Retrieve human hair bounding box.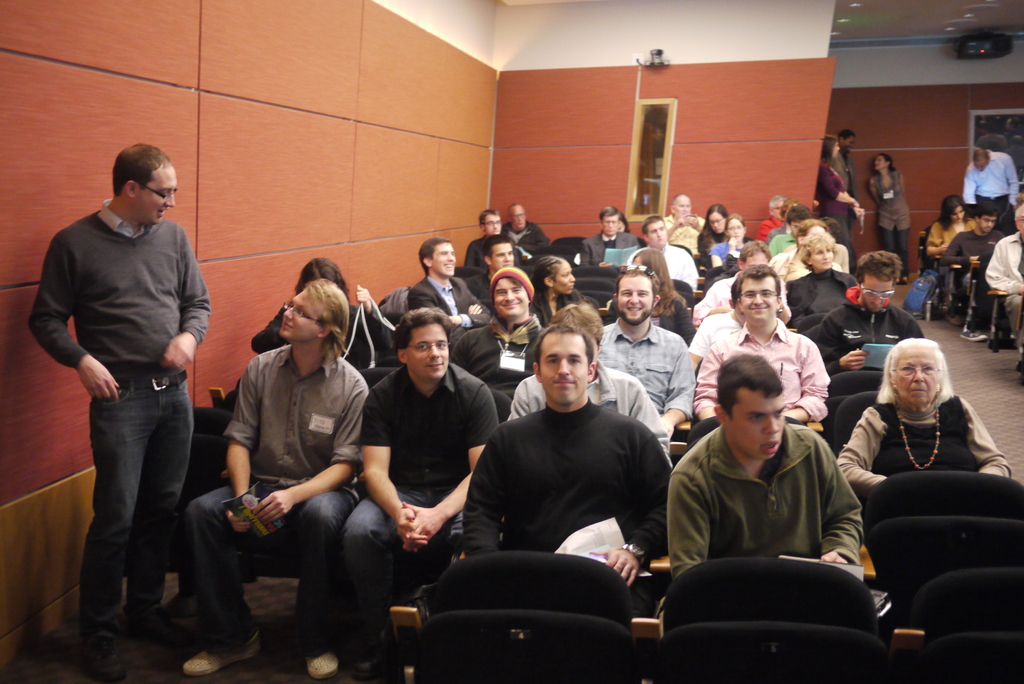
Bounding box: box(600, 210, 624, 241).
